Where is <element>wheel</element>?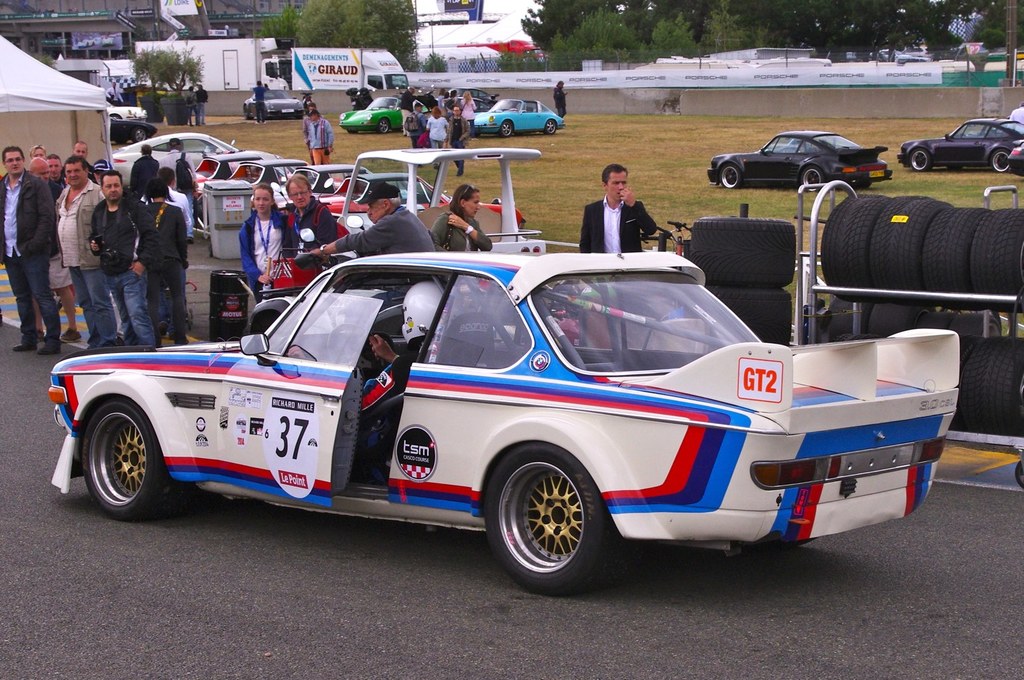
crop(1014, 461, 1023, 489).
